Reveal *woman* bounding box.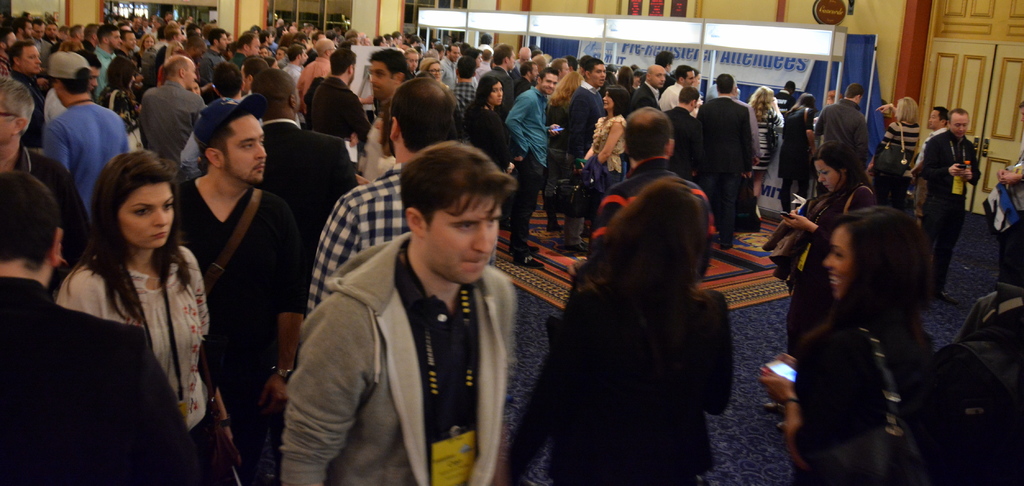
Revealed: <box>463,74,532,174</box>.
